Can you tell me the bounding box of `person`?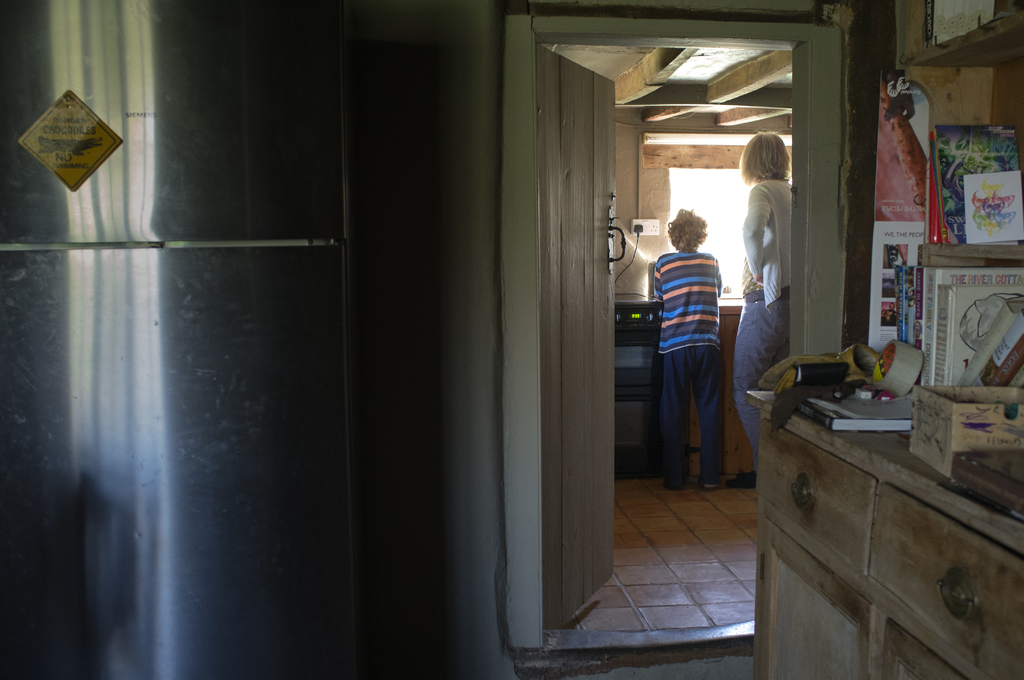
{"left": 740, "top": 124, "right": 810, "bottom": 412}.
